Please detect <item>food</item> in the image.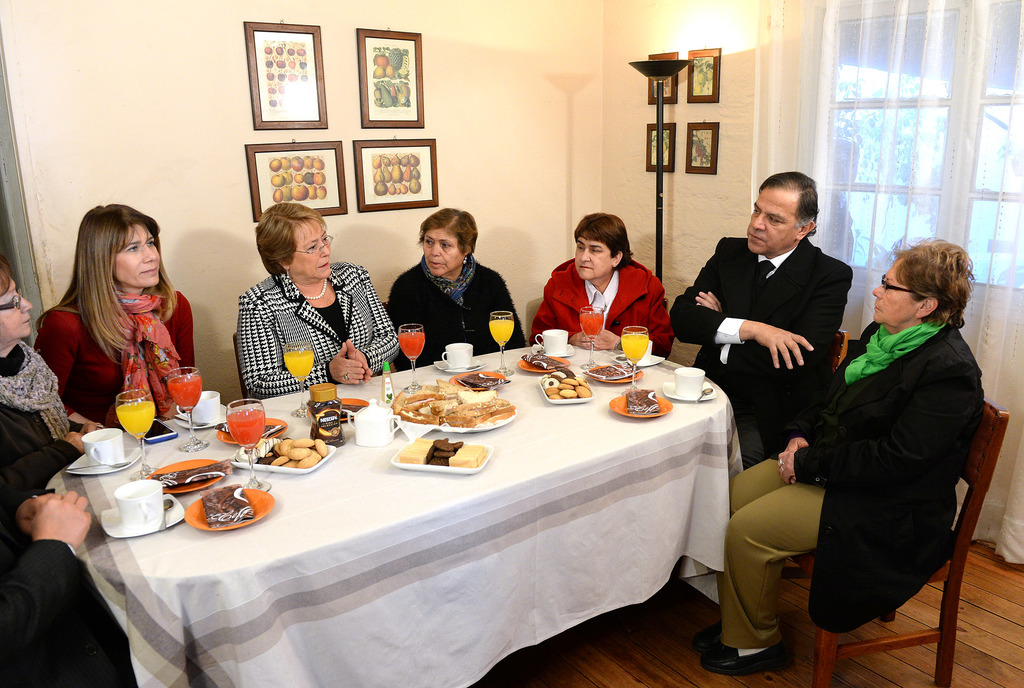
[x1=263, y1=42, x2=307, y2=111].
